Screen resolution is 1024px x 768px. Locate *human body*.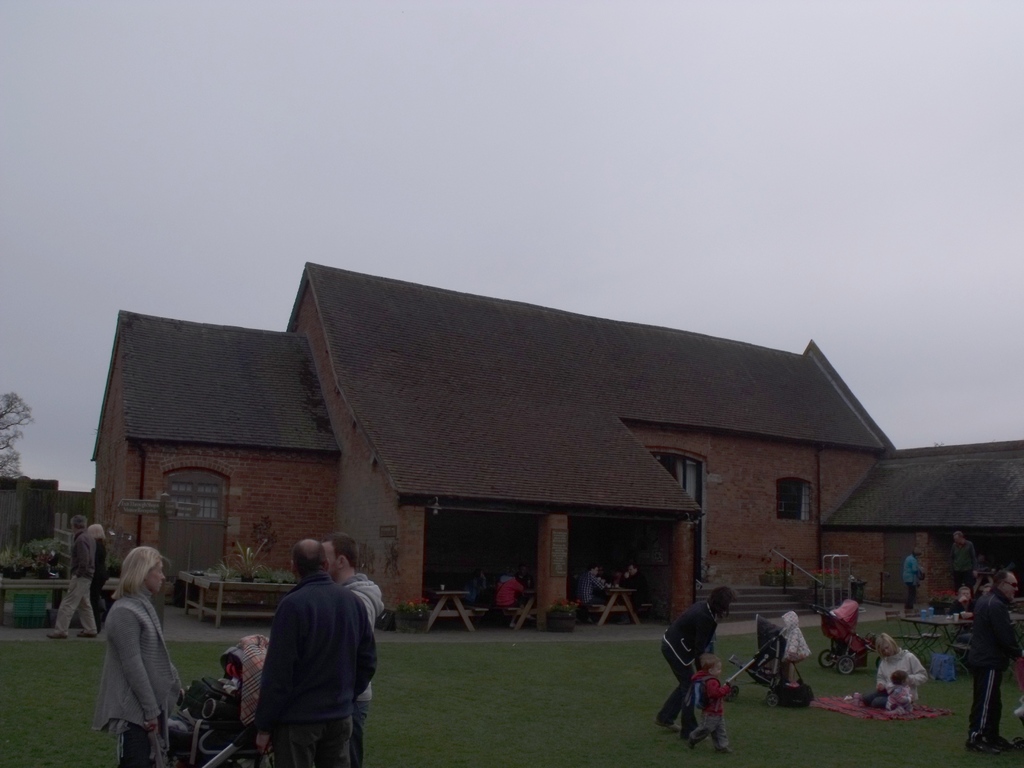
bbox=[87, 520, 103, 627].
